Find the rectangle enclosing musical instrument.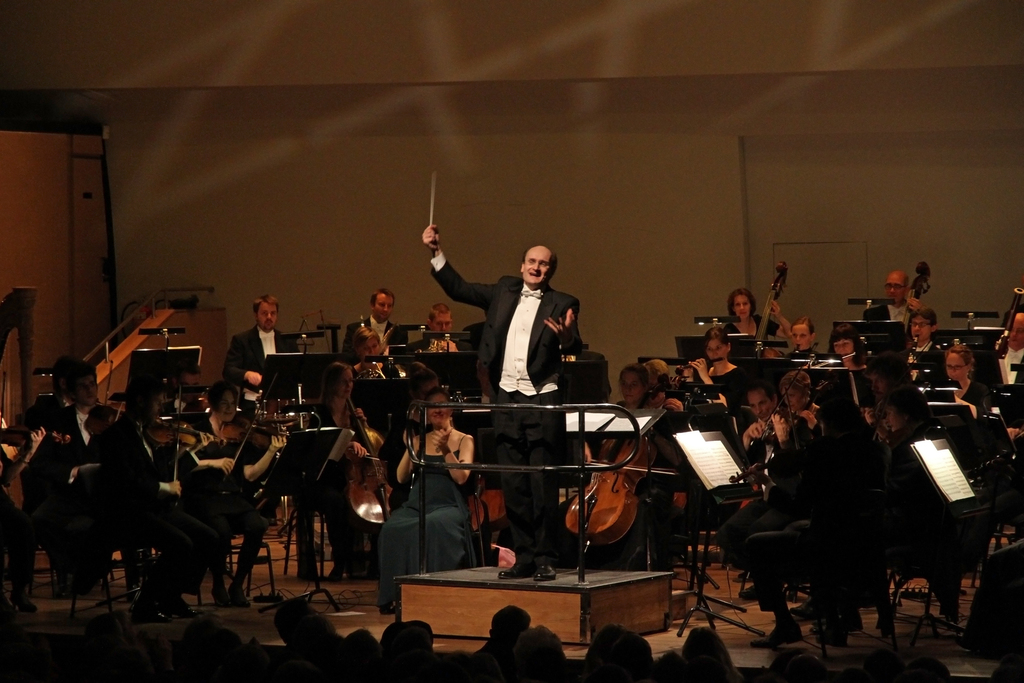
box(567, 417, 665, 566).
